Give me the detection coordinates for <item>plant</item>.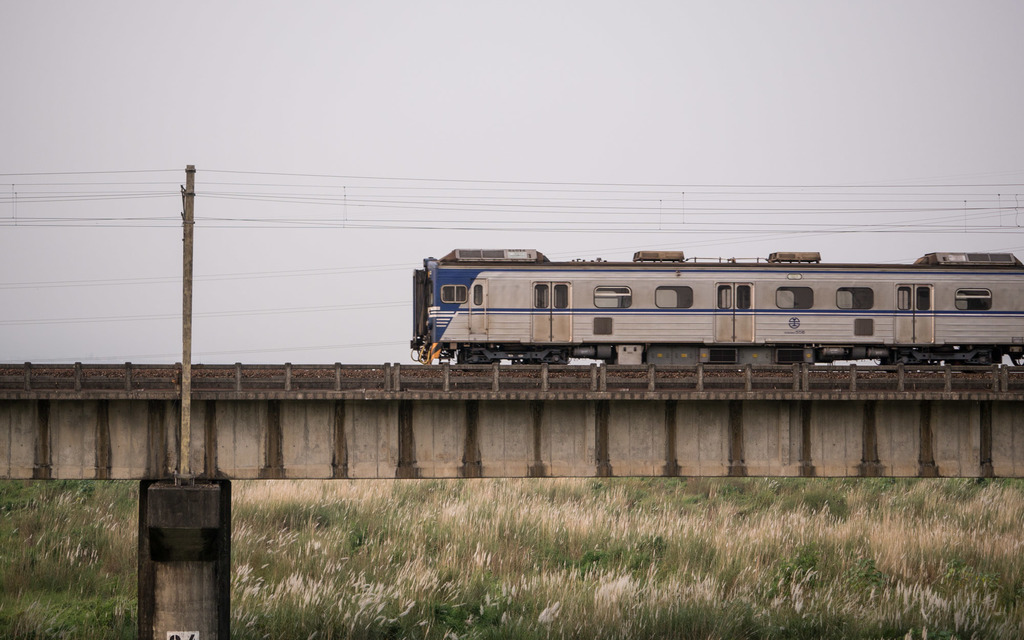
<box>838,554,893,595</box>.
